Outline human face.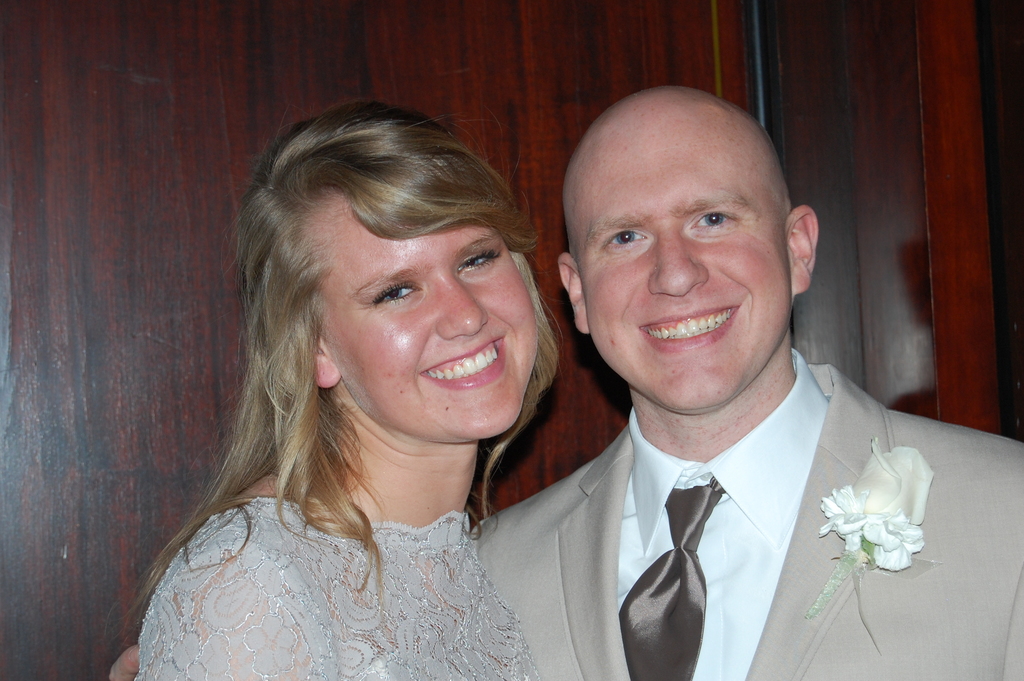
Outline: 574 108 787 410.
